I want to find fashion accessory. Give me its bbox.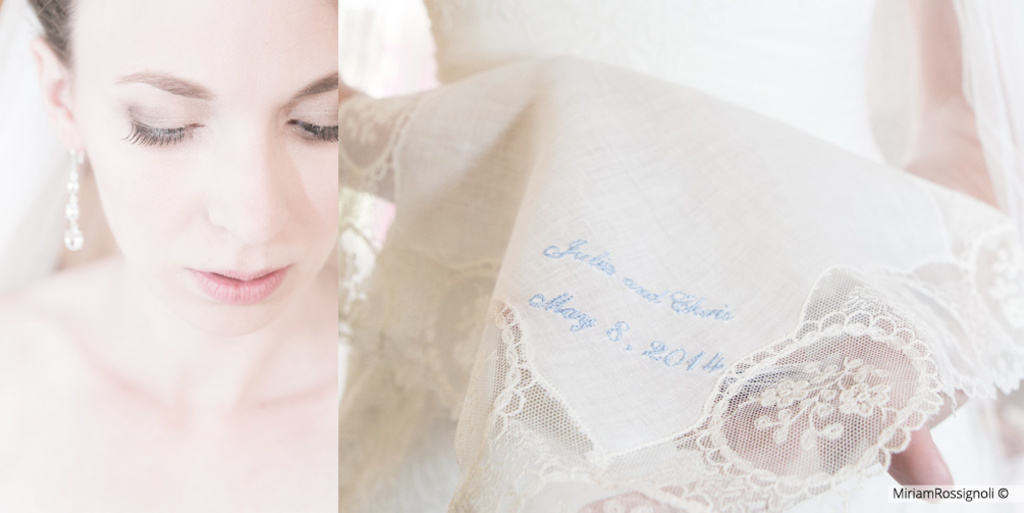
left=65, top=150, right=82, bottom=248.
